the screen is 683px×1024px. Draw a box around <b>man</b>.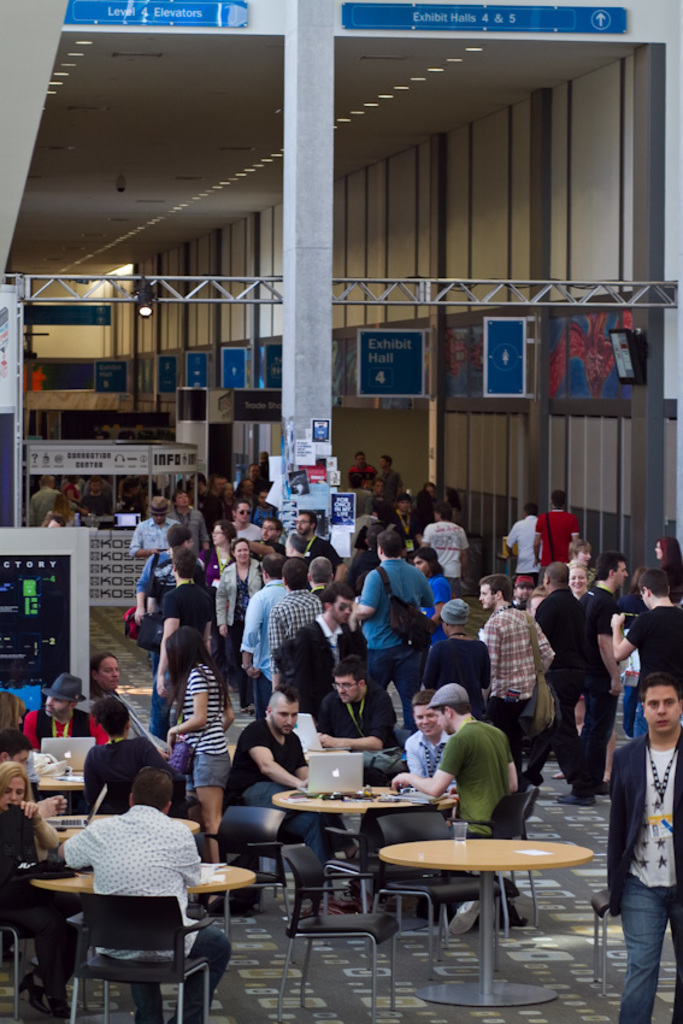
l=532, t=493, r=589, b=582.
